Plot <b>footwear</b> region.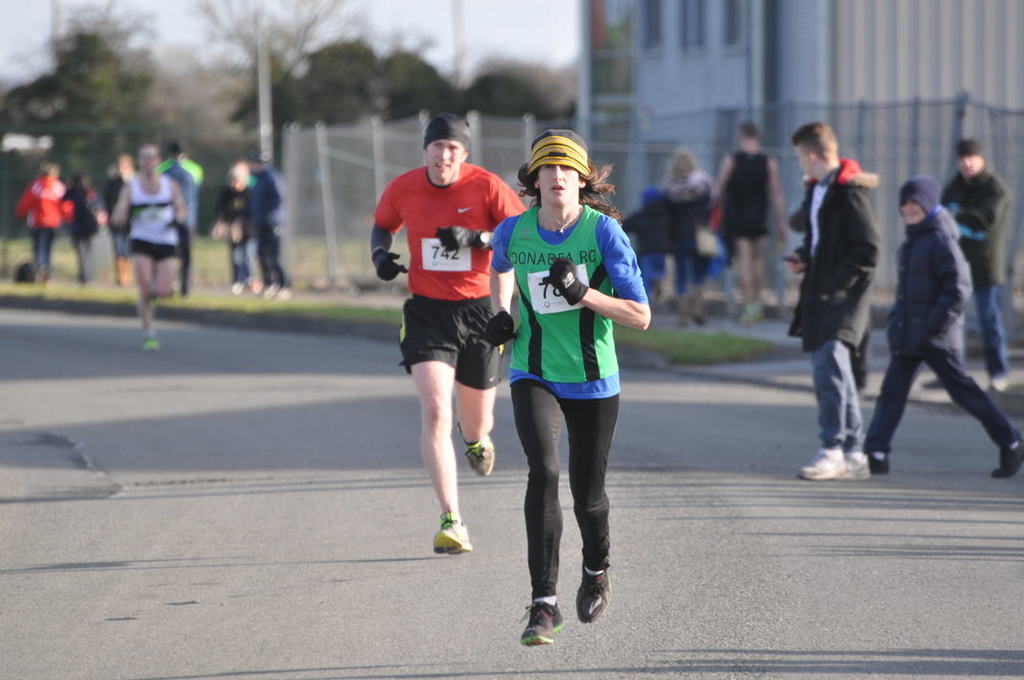
Plotted at x1=141, y1=332, x2=156, y2=350.
